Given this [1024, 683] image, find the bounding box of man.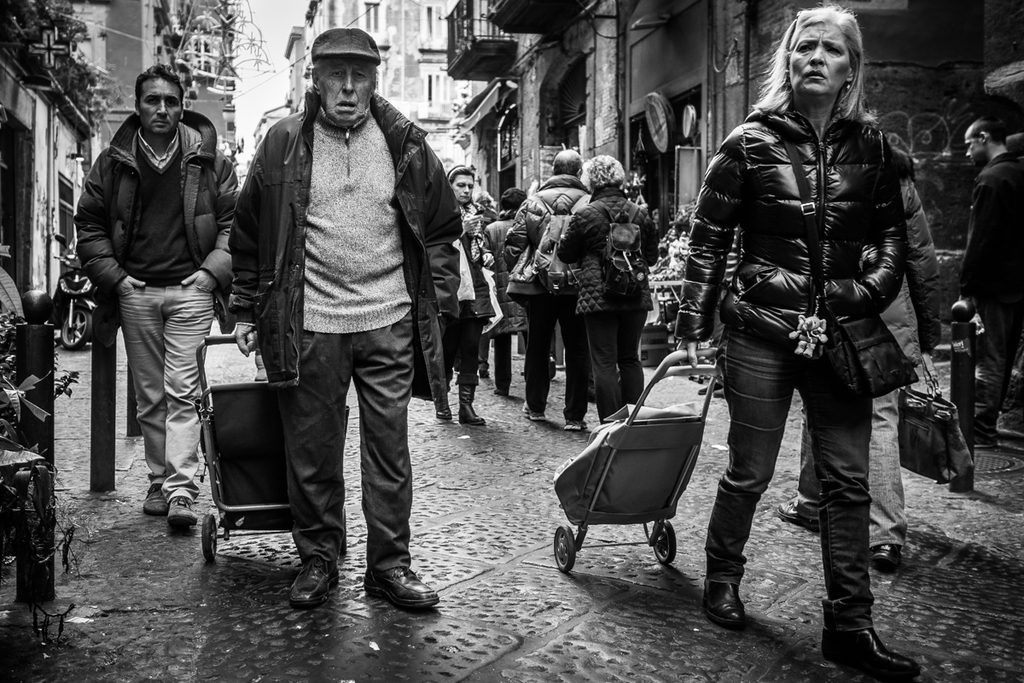
504:148:591:429.
